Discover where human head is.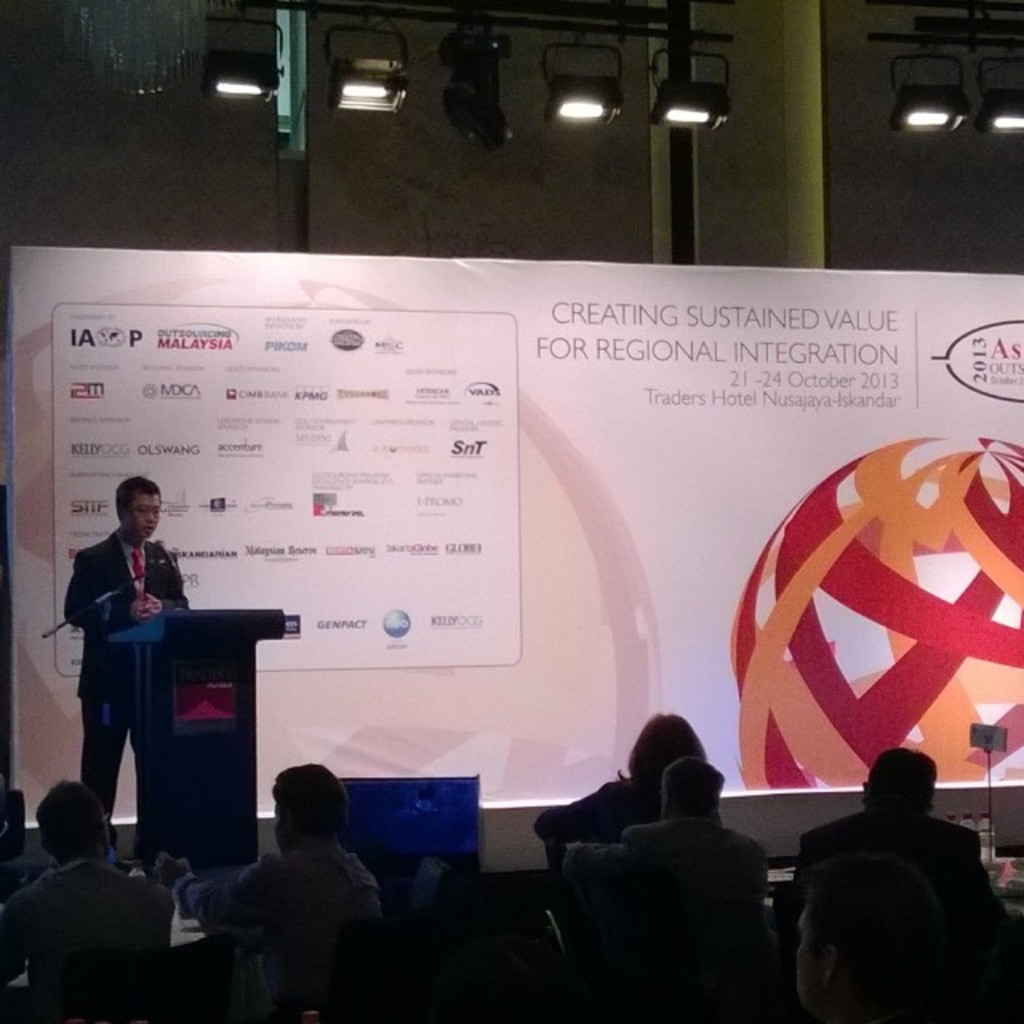
Discovered at select_region(272, 758, 352, 859).
